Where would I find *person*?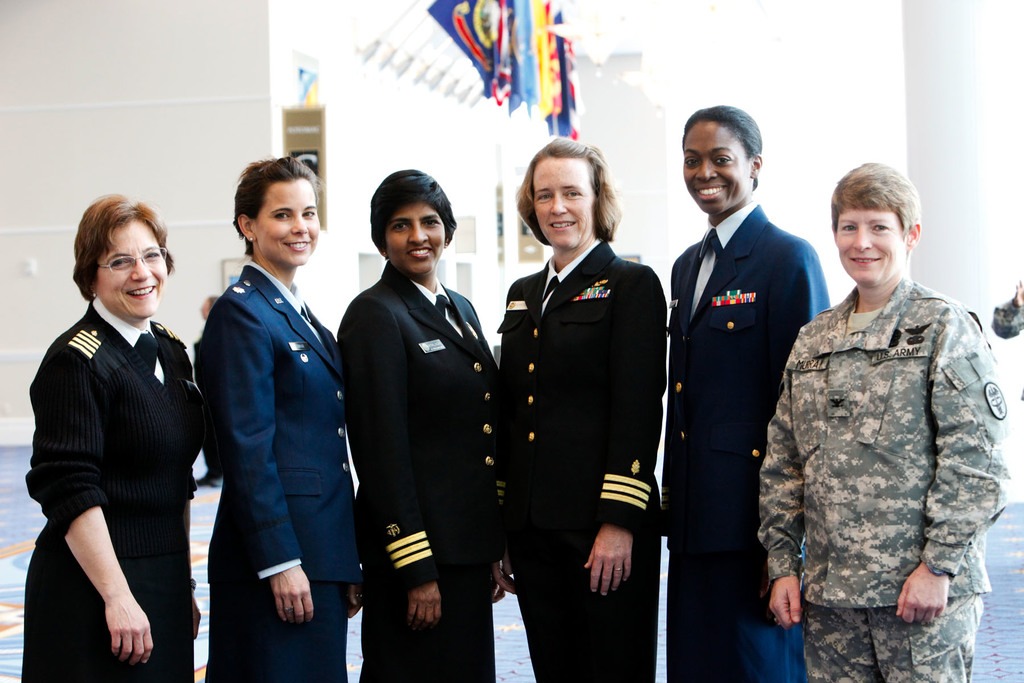
At rect(19, 194, 198, 682).
